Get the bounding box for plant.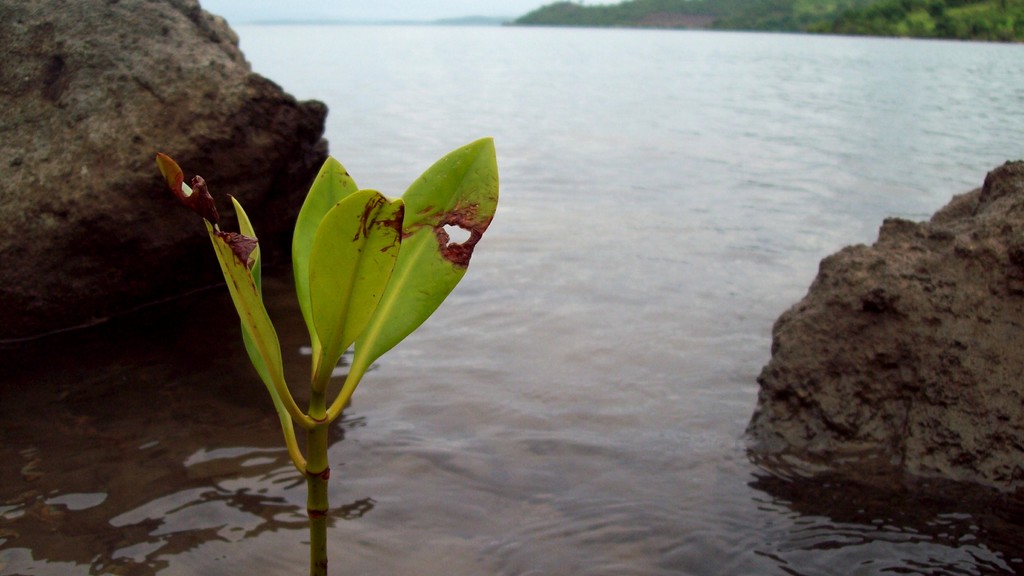
x1=150, y1=136, x2=509, y2=573.
